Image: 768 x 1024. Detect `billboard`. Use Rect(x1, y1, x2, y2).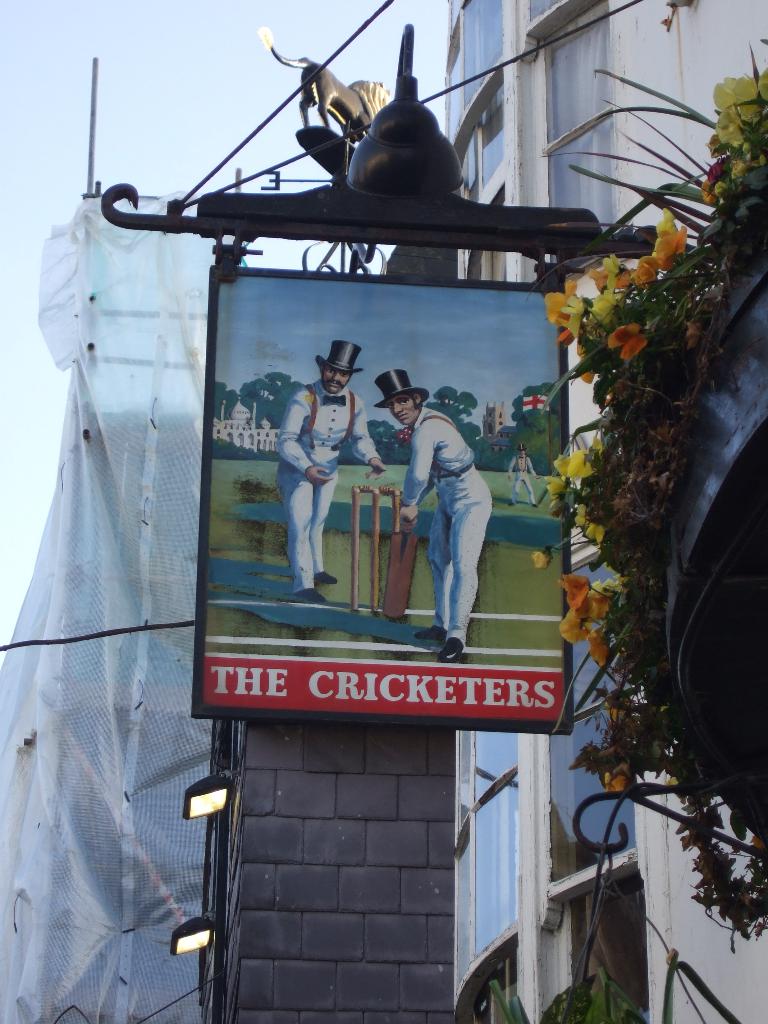
Rect(180, 173, 554, 753).
